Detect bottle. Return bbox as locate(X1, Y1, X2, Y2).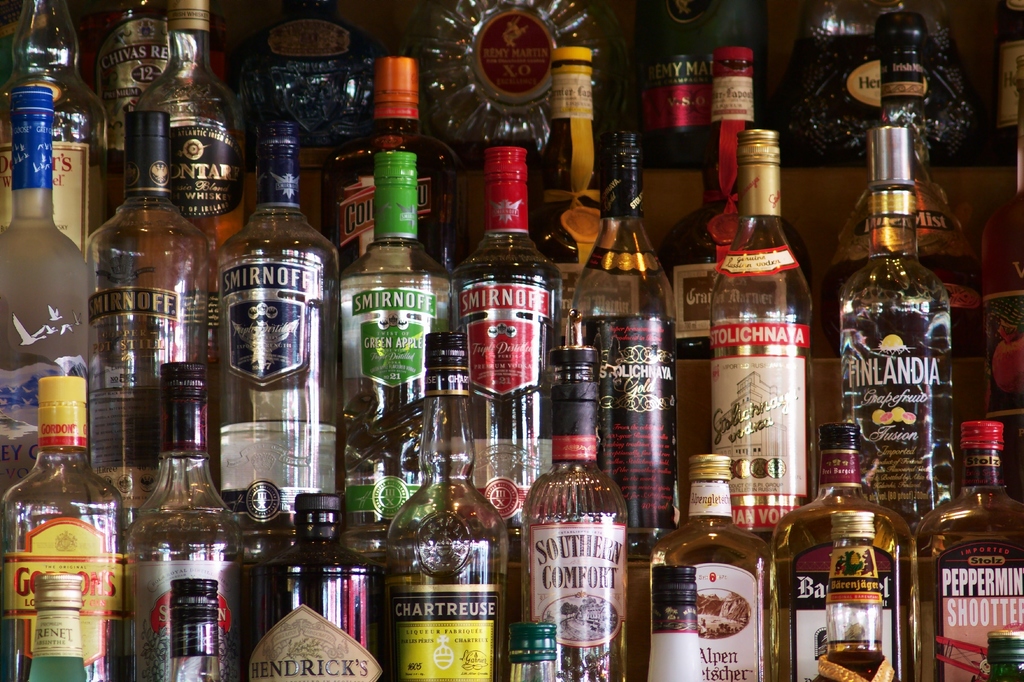
locate(511, 345, 642, 681).
